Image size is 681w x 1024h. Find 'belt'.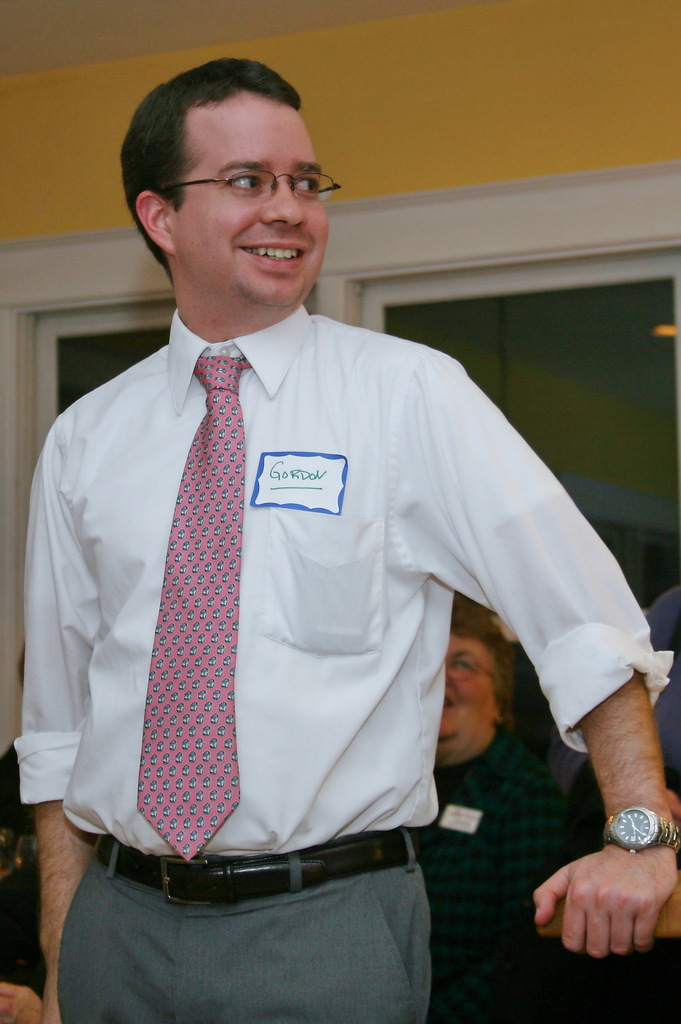
93, 829, 417, 904.
